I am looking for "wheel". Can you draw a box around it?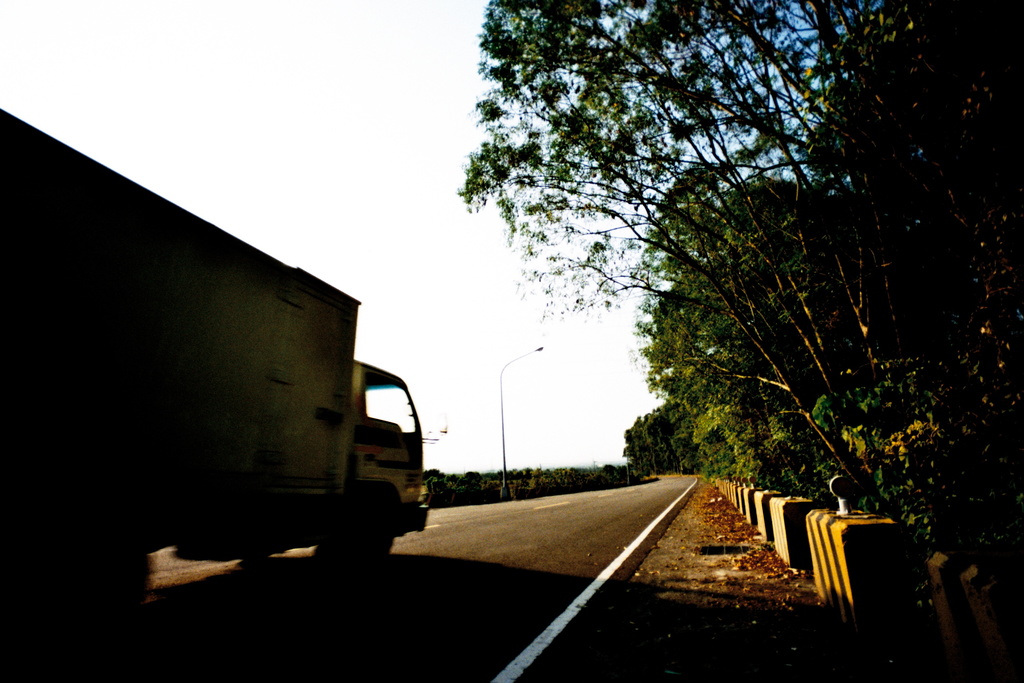
Sure, the bounding box is bbox=[349, 502, 394, 562].
